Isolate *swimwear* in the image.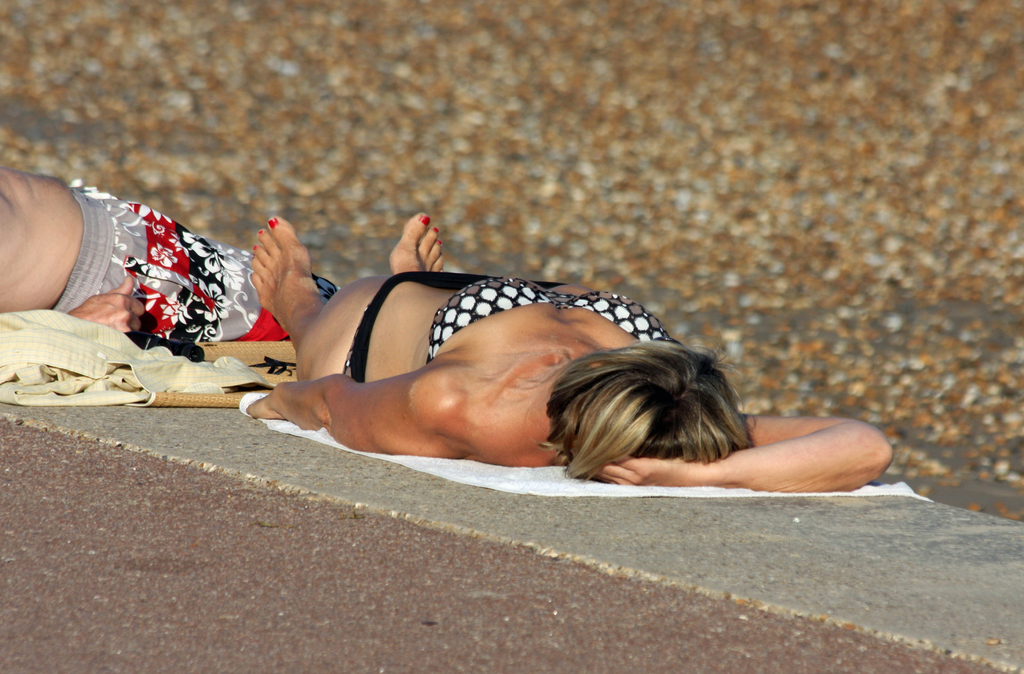
Isolated region: (left=418, top=270, right=650, bottom=361).
